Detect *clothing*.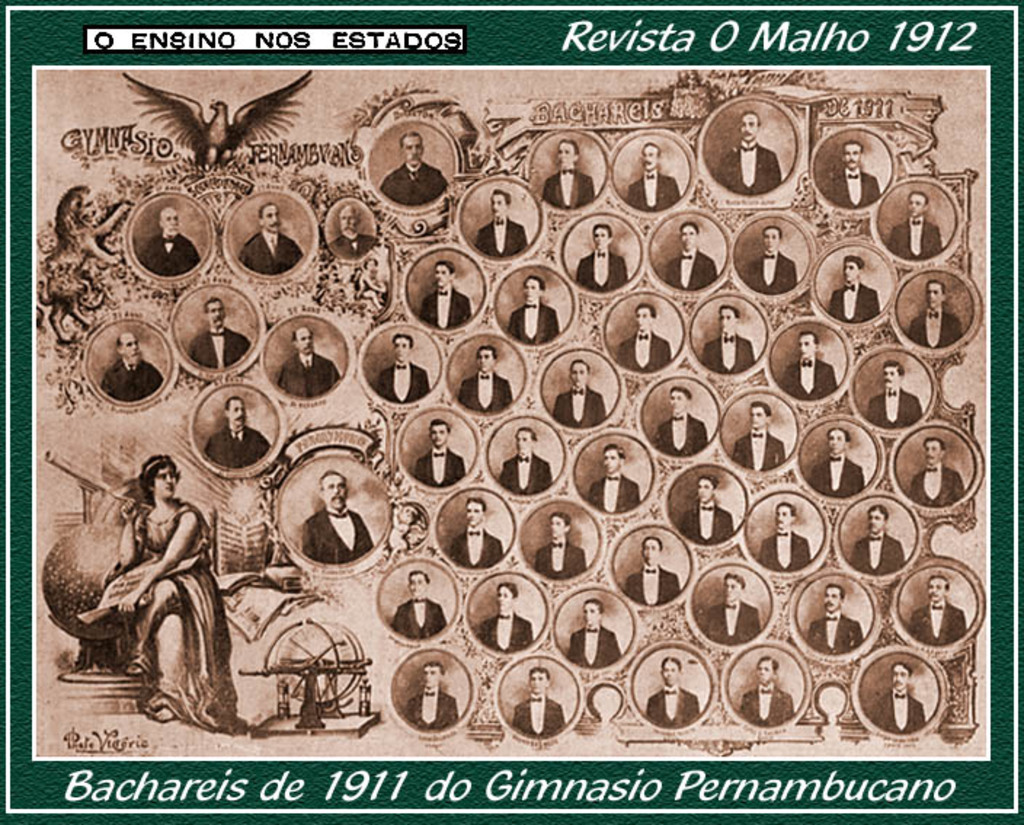
Detected at {"left": 912, "top": 458, "right": 961, "bottom": 509}.
